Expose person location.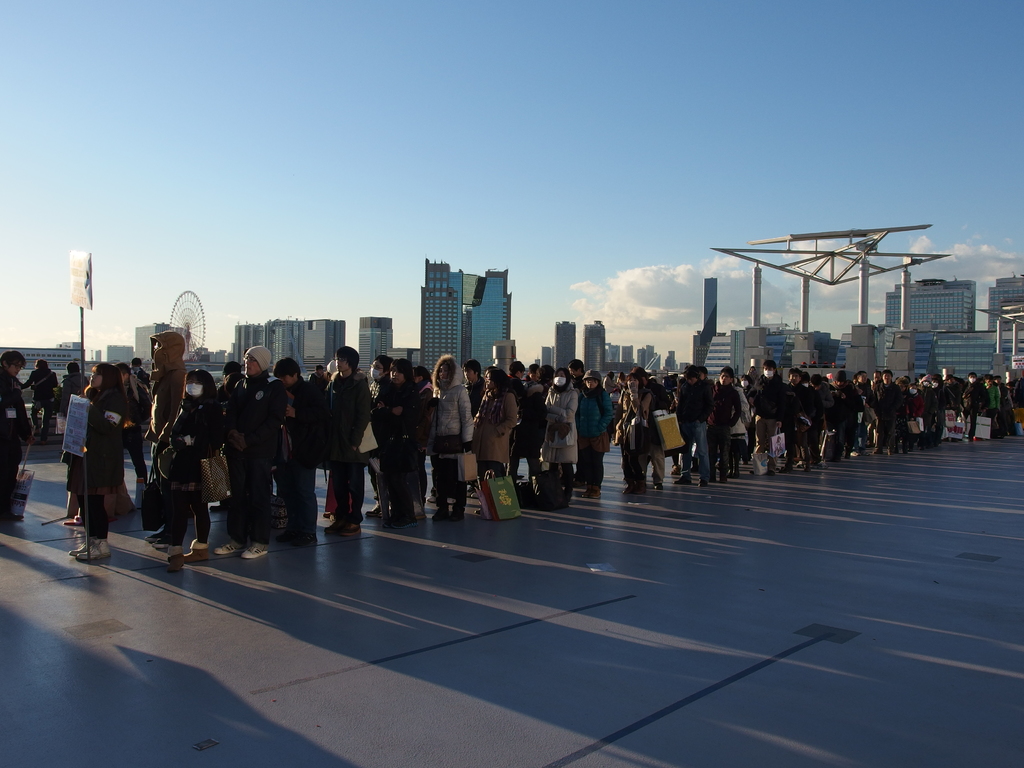
Exposed at select_region(22, 359, 60, 444).
